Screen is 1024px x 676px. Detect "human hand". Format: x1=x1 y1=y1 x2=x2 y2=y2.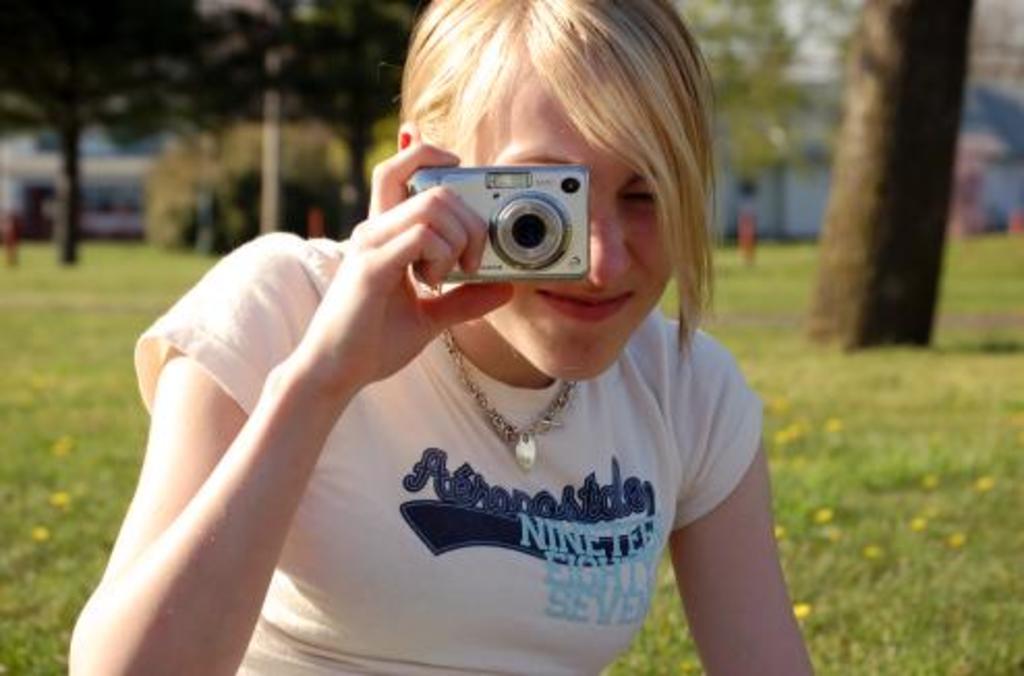
x1=209 y1=147 x2=487 y2=520.
